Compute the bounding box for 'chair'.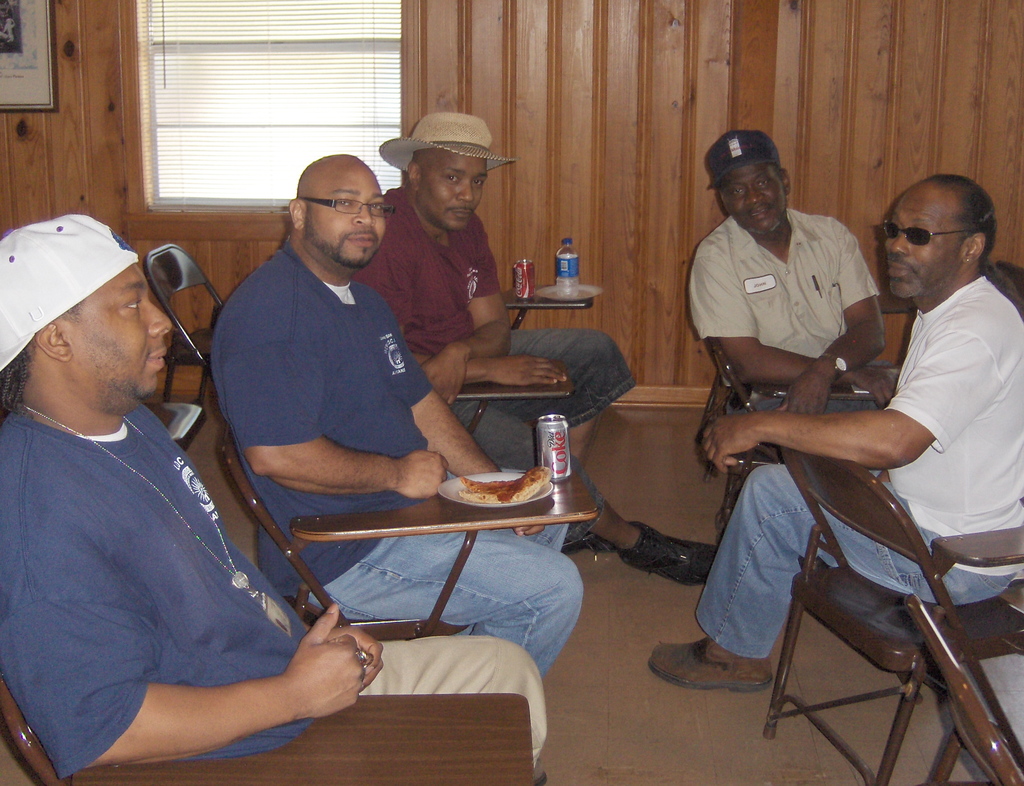
[145, 398, 207, 450].
